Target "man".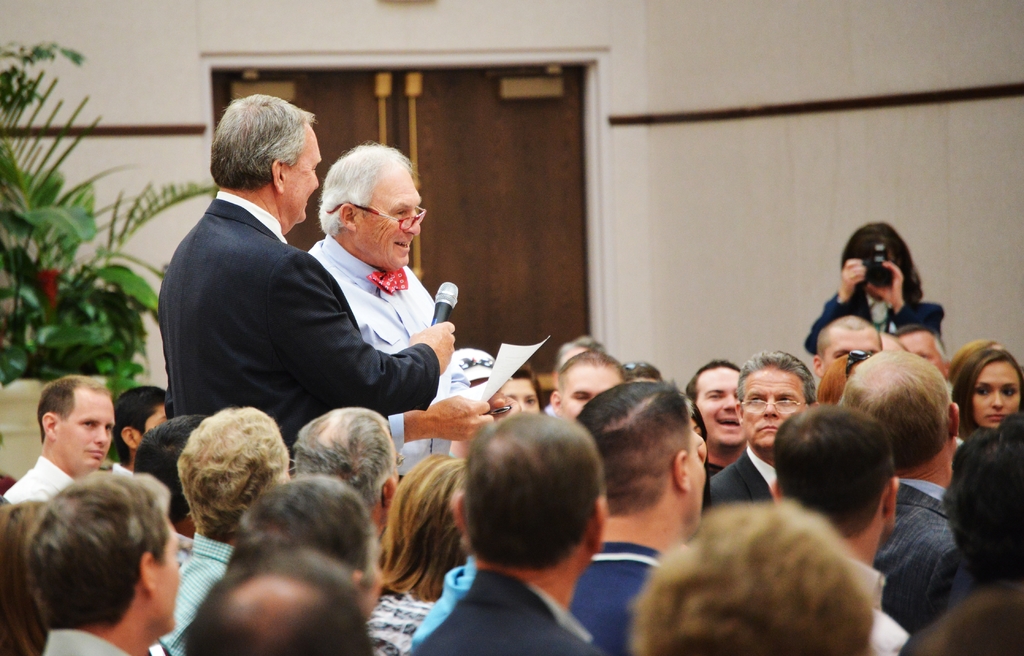
Target region: (184,551,372,655).
